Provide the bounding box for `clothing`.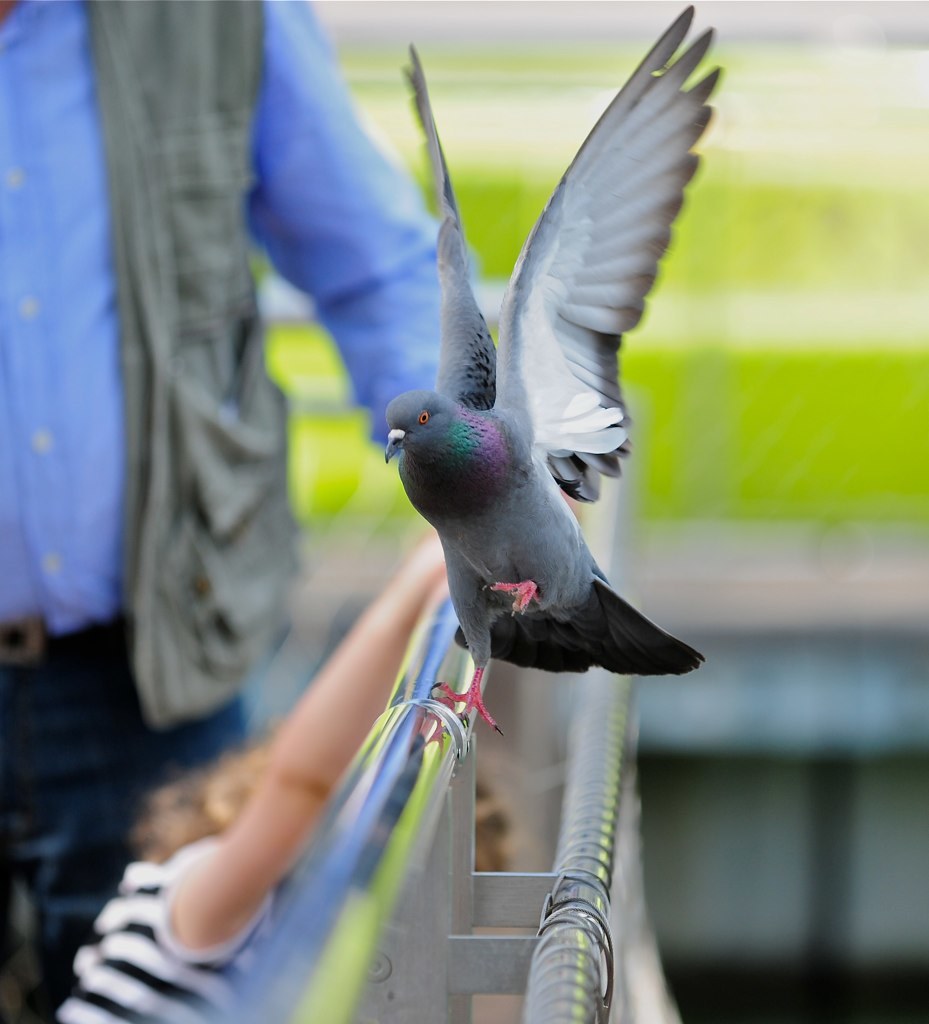
BBox(0, 0, 493, 1023).
